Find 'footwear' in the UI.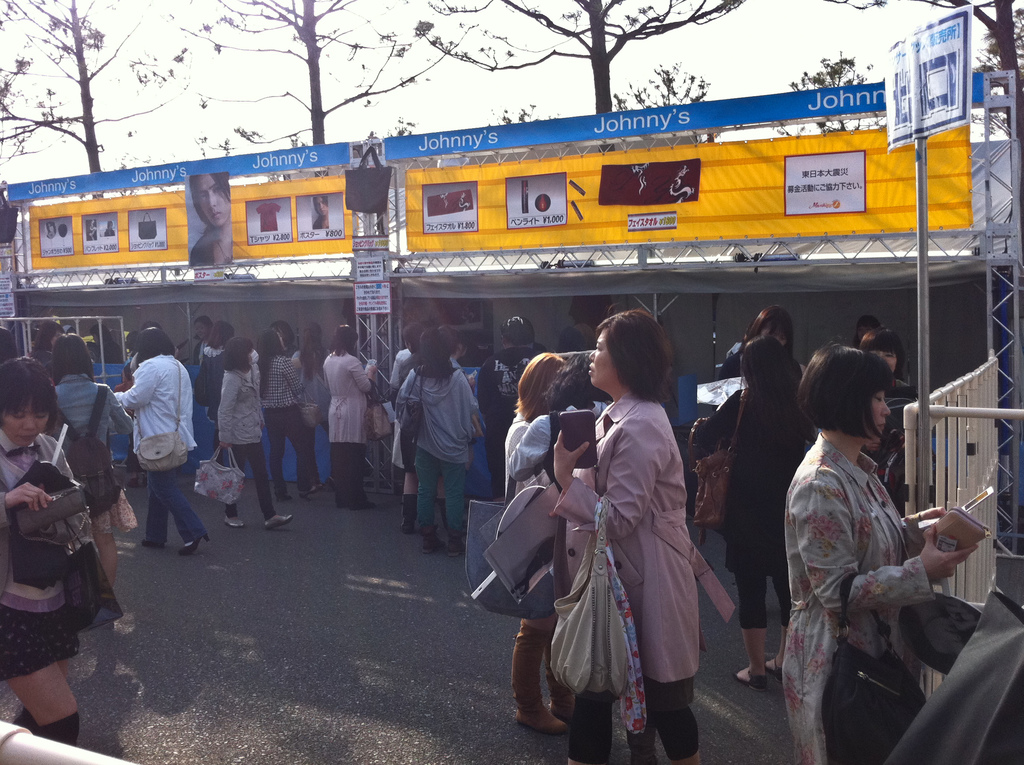
UI element at [left=184, top=535, right=209, bottom=556].
